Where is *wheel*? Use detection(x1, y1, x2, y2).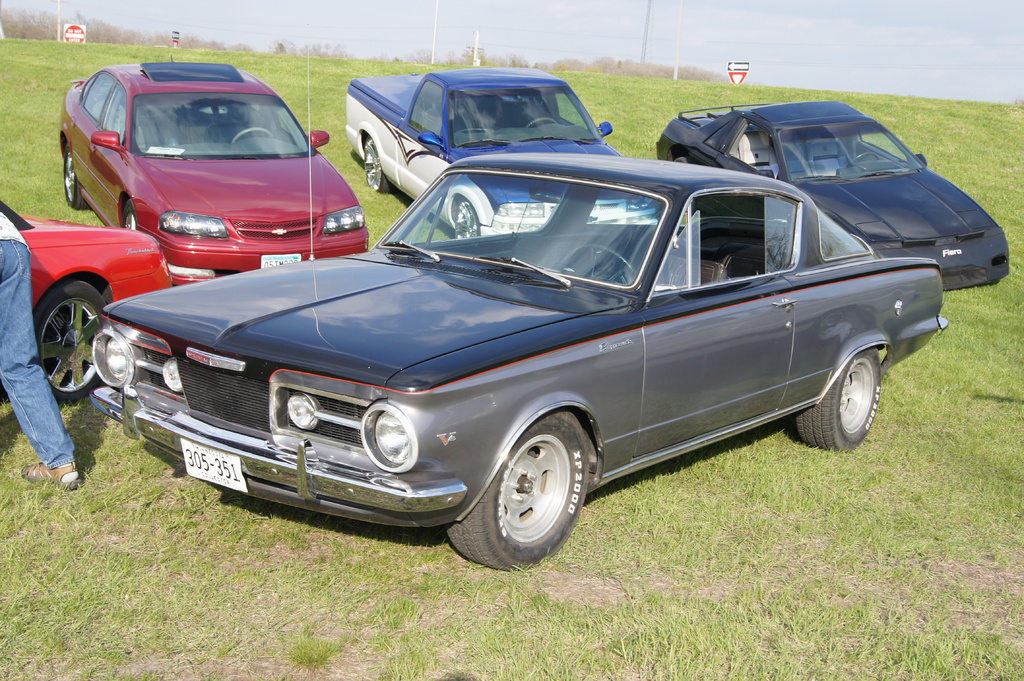
detection(526, 118, 560, 127).
